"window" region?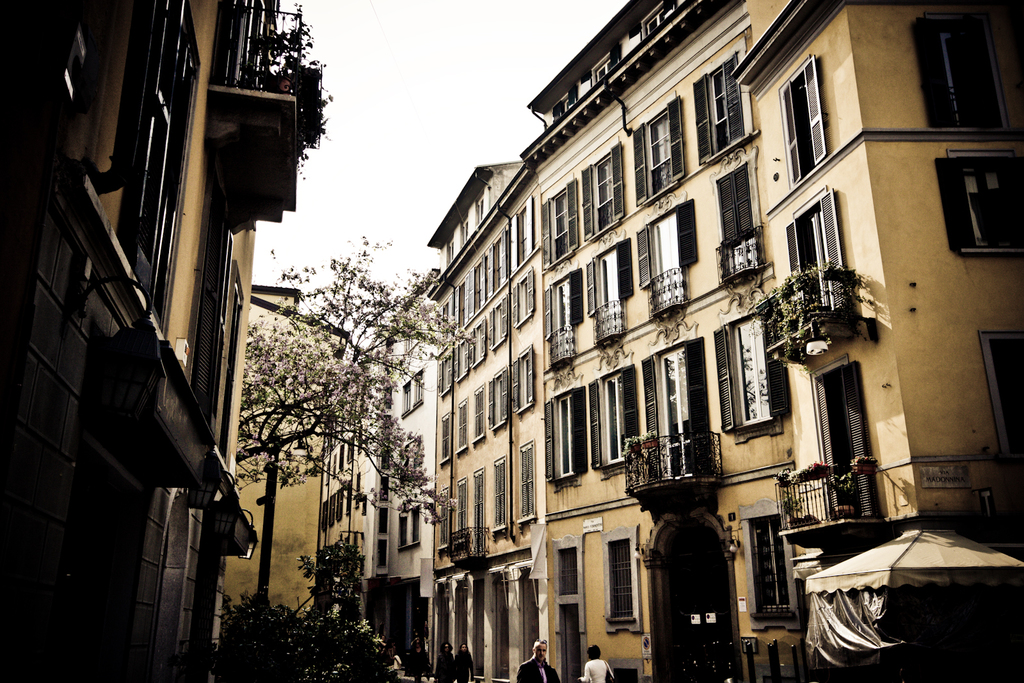
(left=710, top=162, right=754, bottom=252)
